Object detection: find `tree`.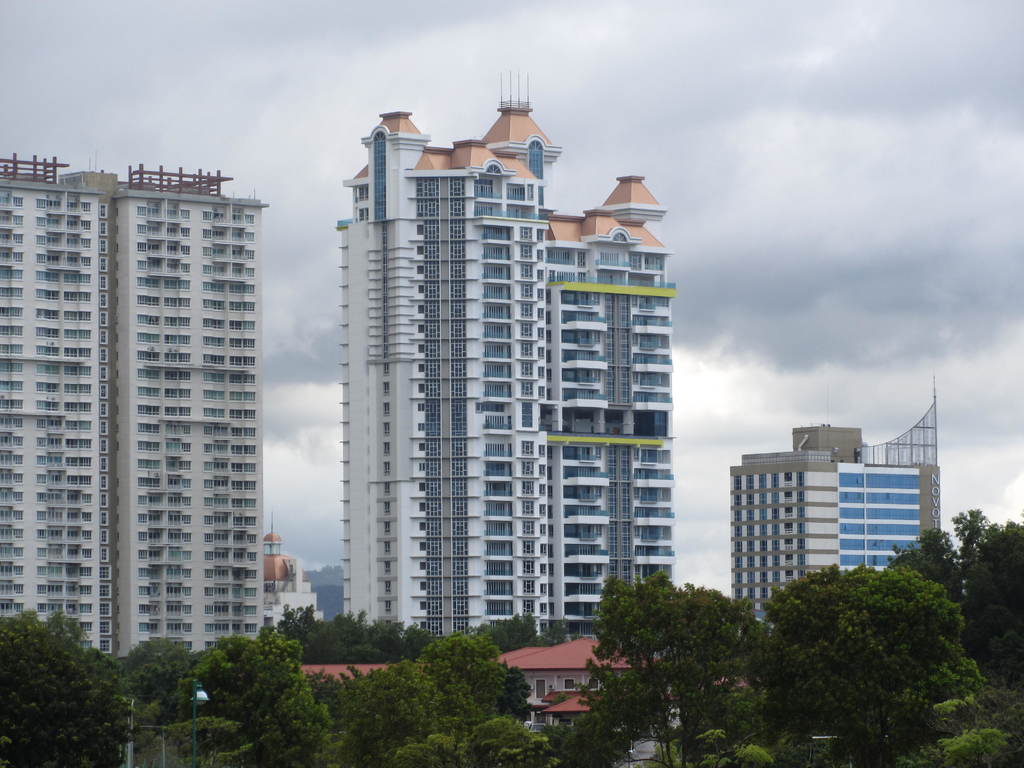
rect(190, 635, 303, 717).
